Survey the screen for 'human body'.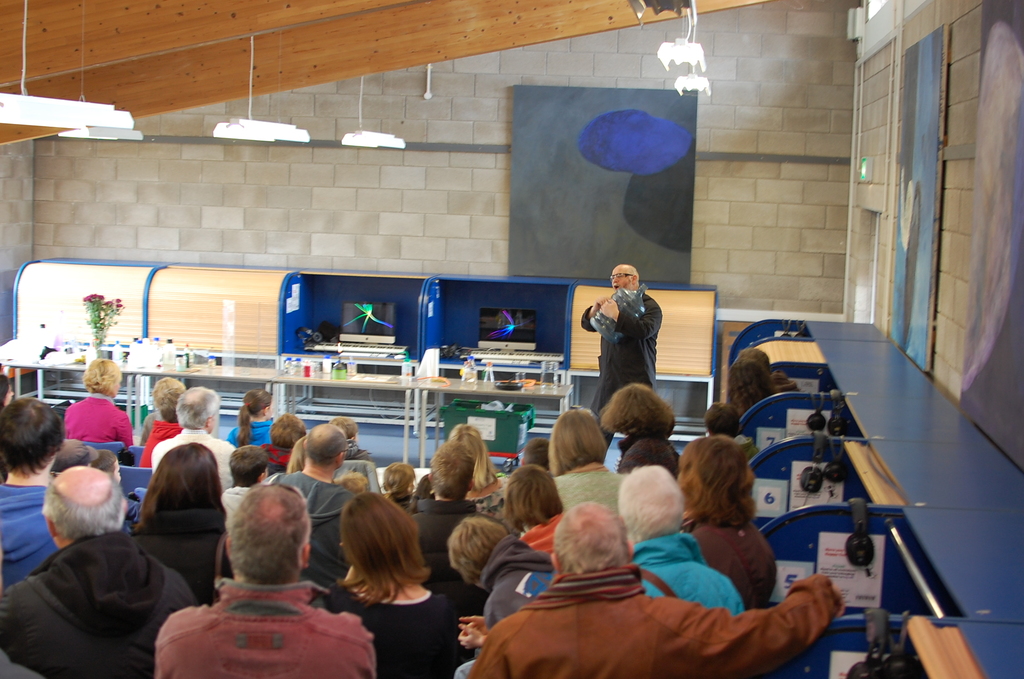
Survey found: (454, 535, 552, 678).
